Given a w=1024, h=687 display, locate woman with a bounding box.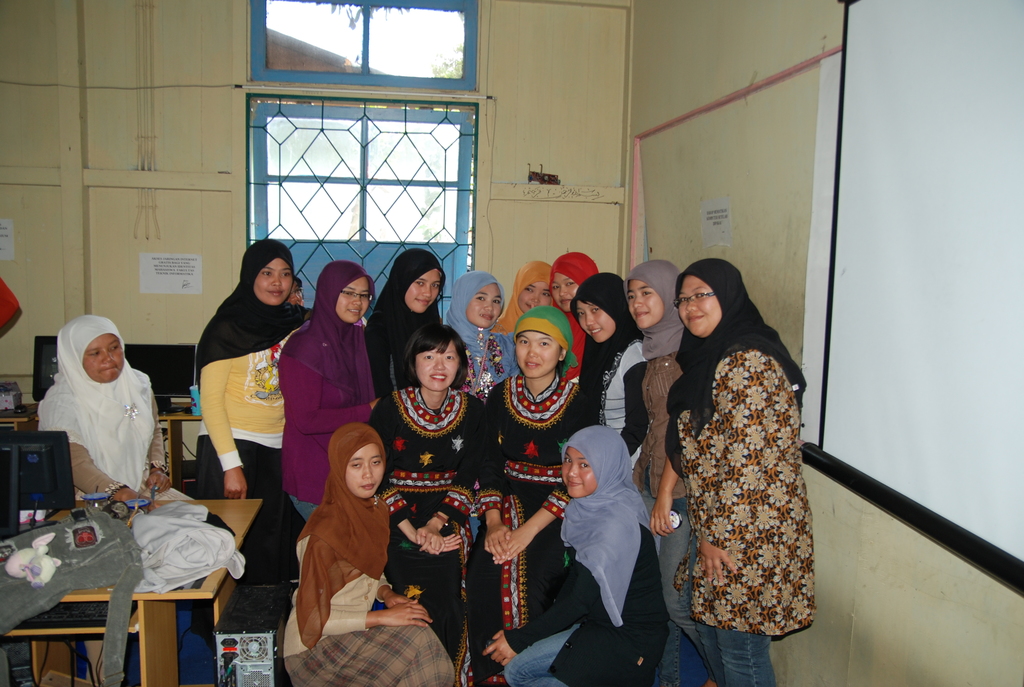
Located: <bbox>40, 312, 189, 505</bbox>.
